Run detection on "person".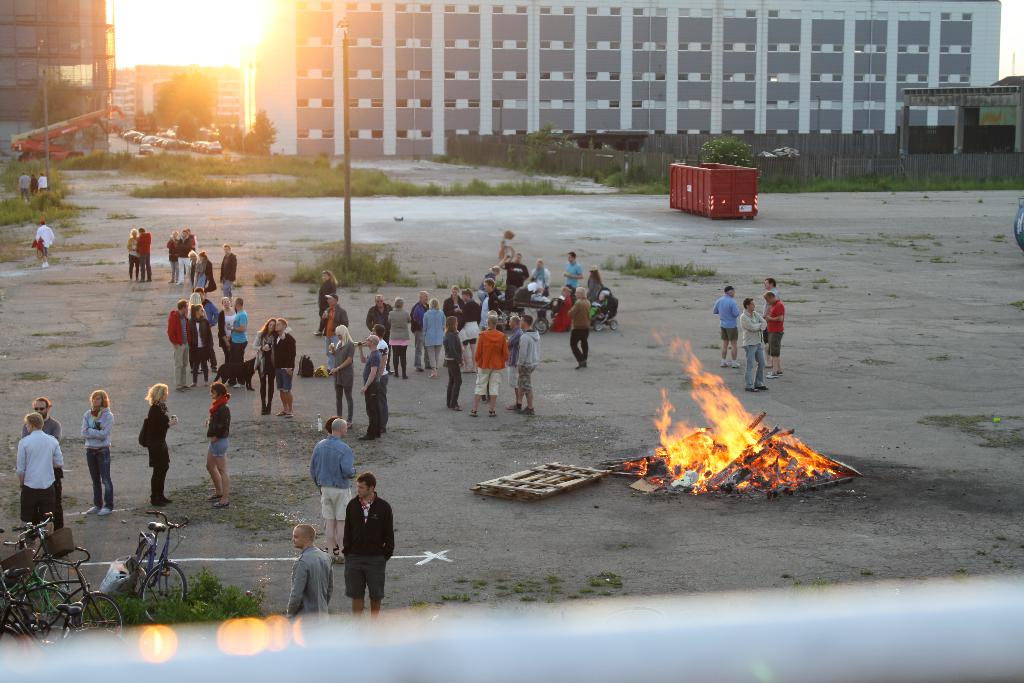
Result: detection(410, 289, 429, 377).
